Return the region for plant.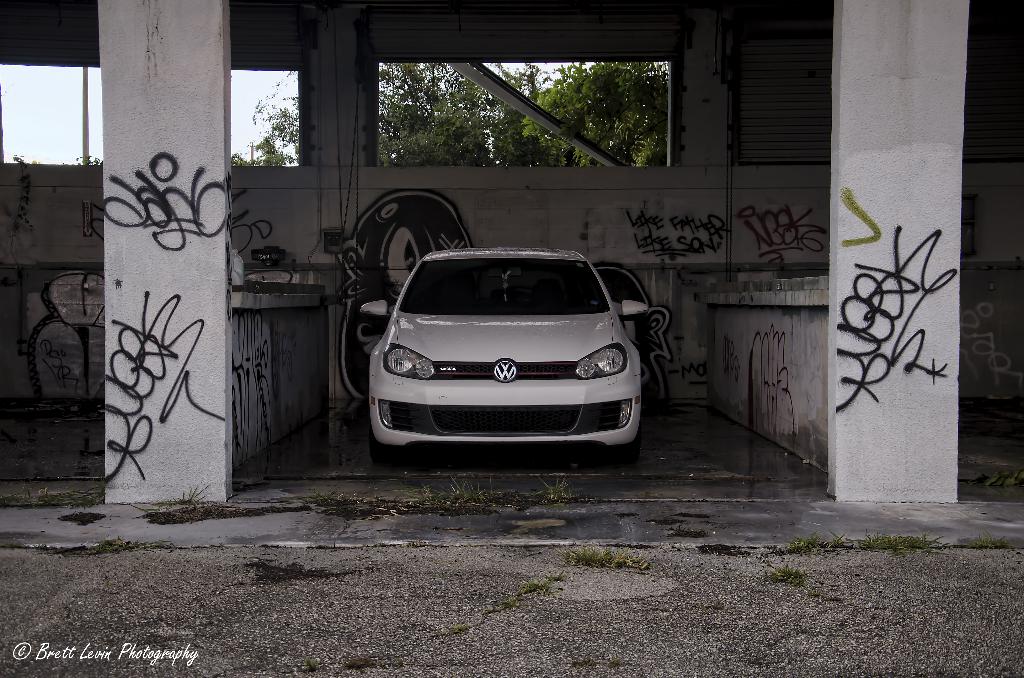
select_region(304, 657, 317, 674).
